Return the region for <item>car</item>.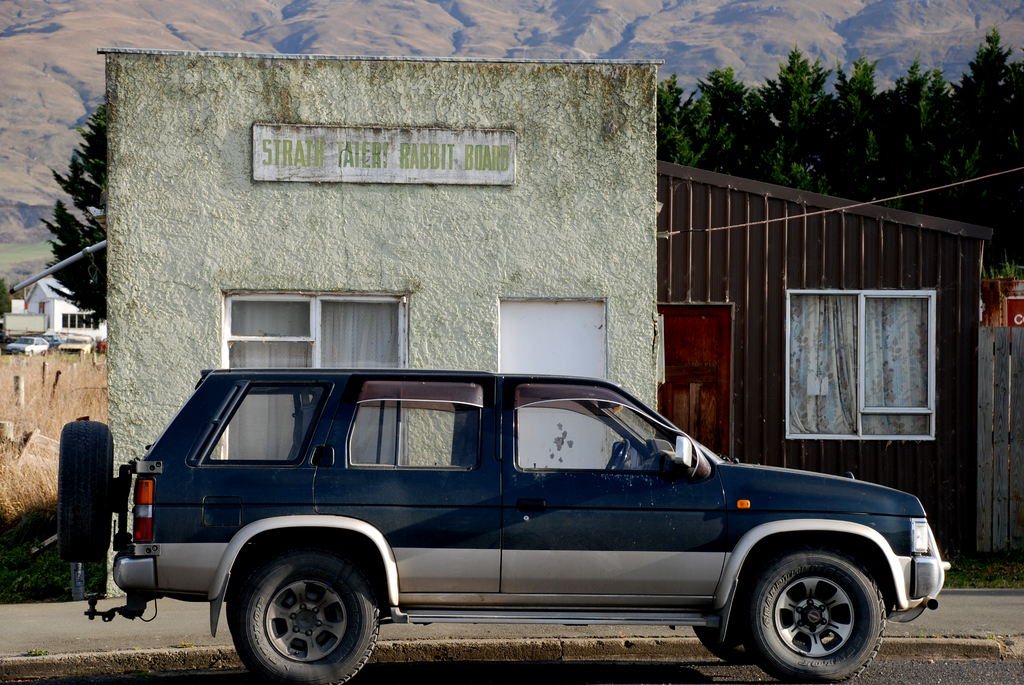
BBox(51, 333, 69, 349).
